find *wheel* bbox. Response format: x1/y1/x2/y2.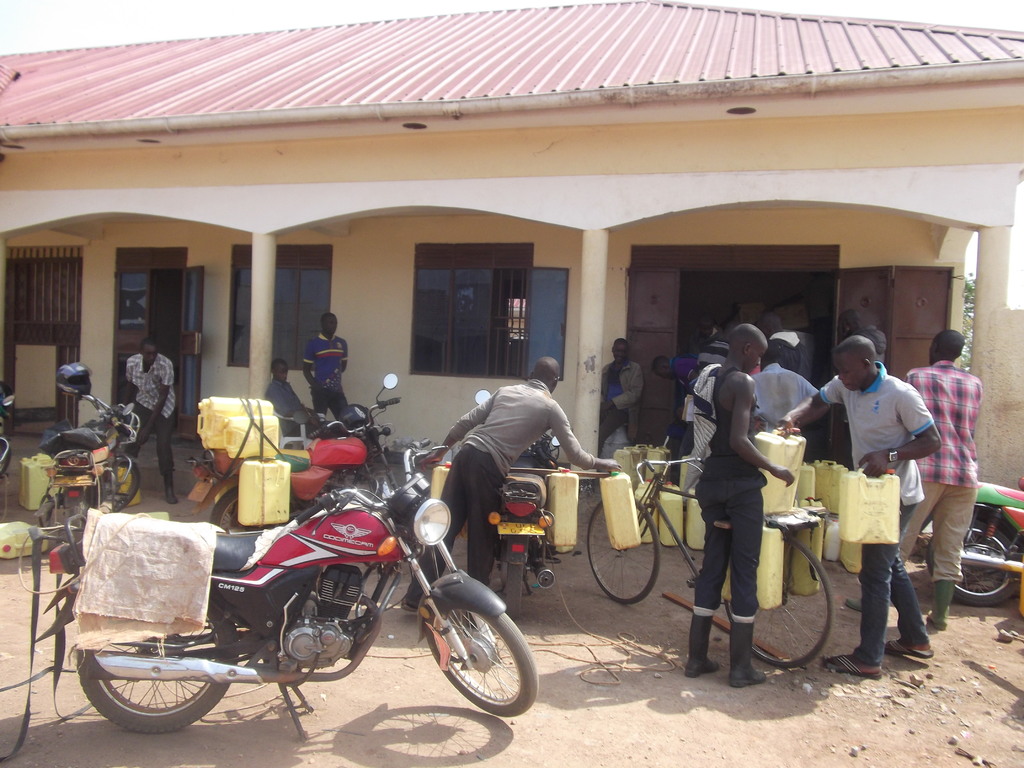
211/488/262/532.
